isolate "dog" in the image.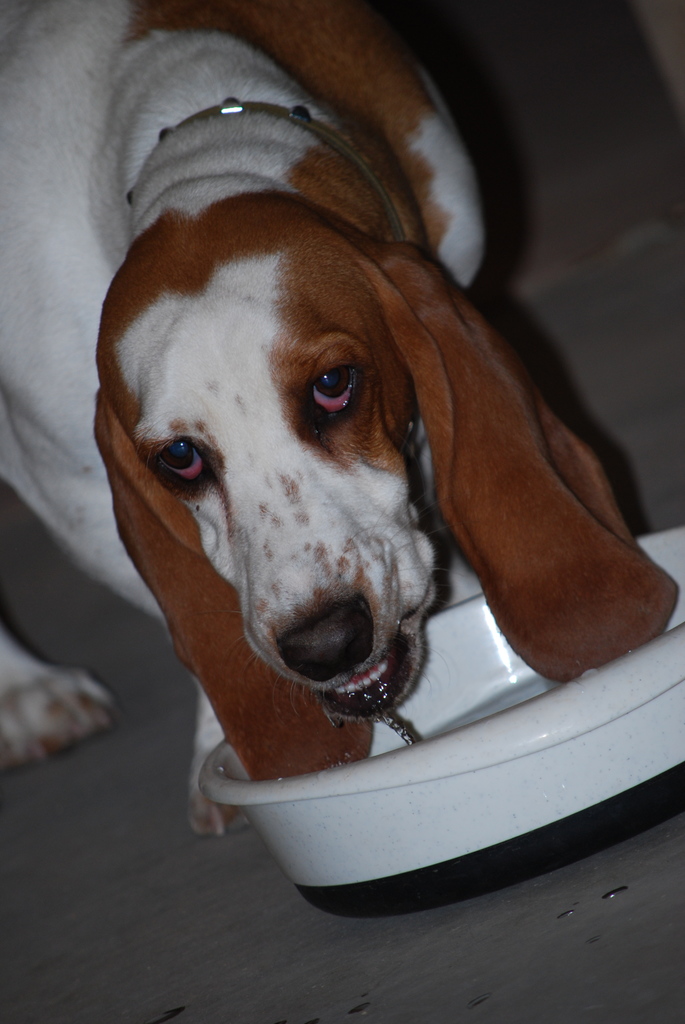
Isolated region: [x1=0, y1=0, x2=684, y2=841].
